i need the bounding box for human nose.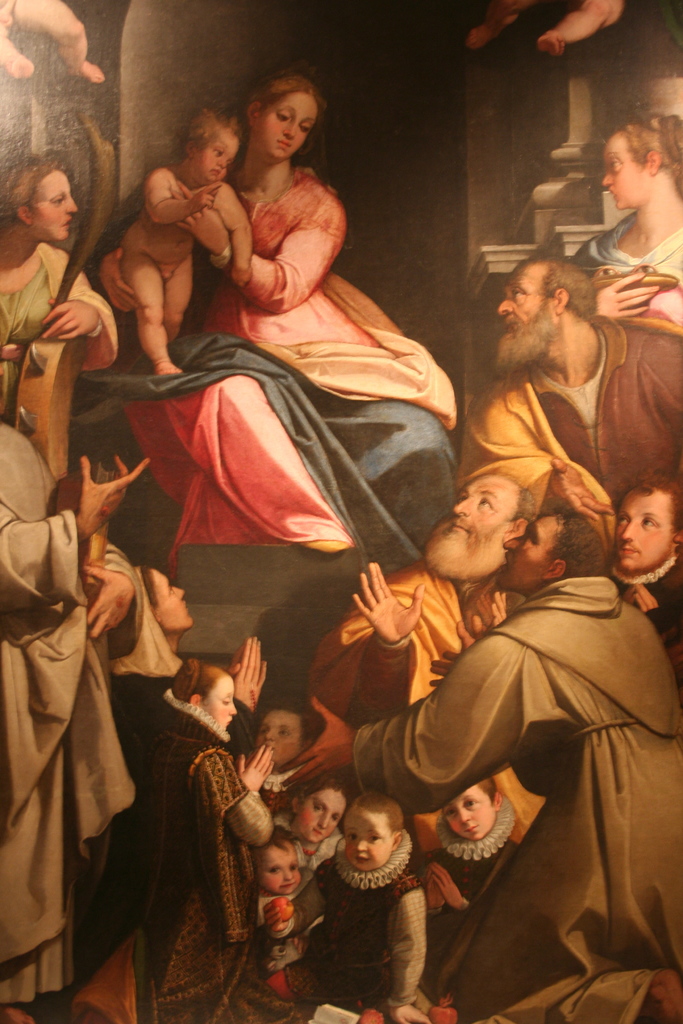
Here it is: l=262, t=728, r=272, b=739.
